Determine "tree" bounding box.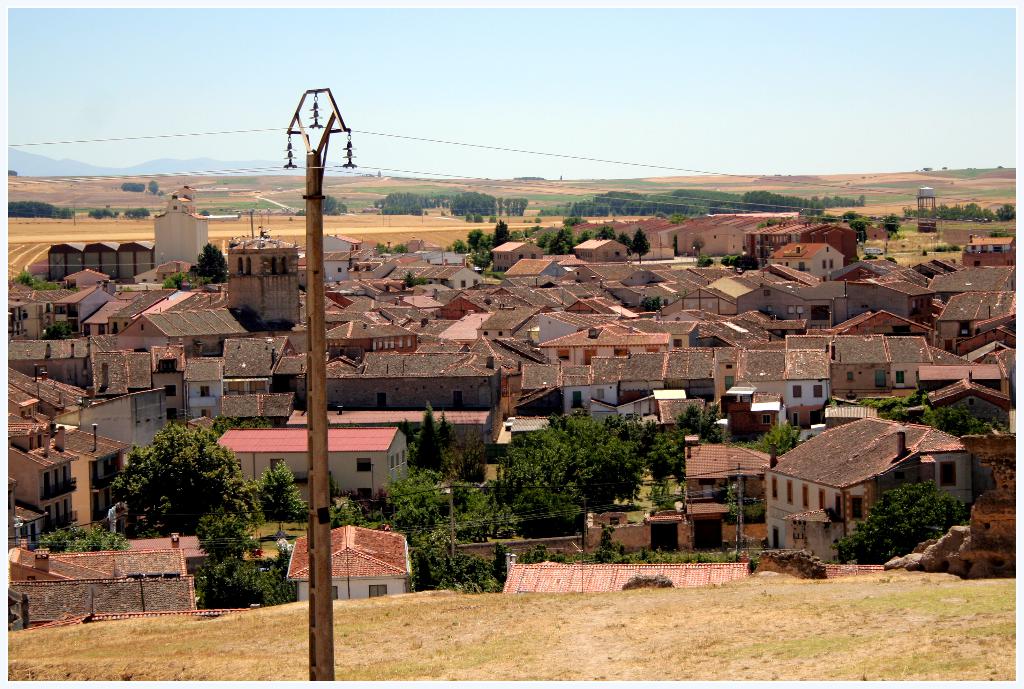
Determined: {"left": 160, "top": 269, "right": 191, "bottom": 290}.
